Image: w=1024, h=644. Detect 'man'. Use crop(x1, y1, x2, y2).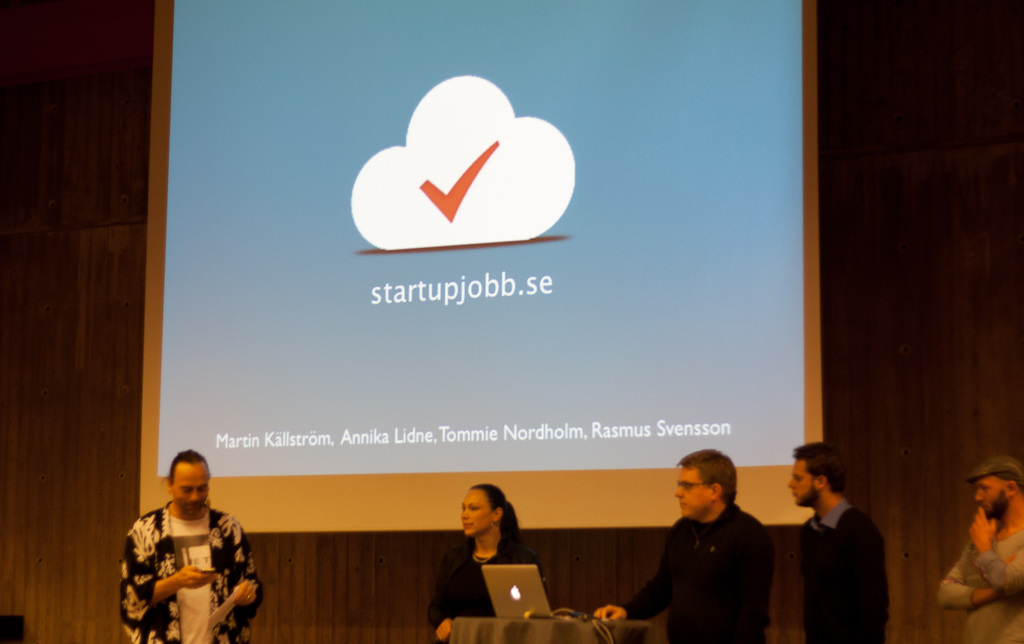
crop(787, 440, 891, 643).
